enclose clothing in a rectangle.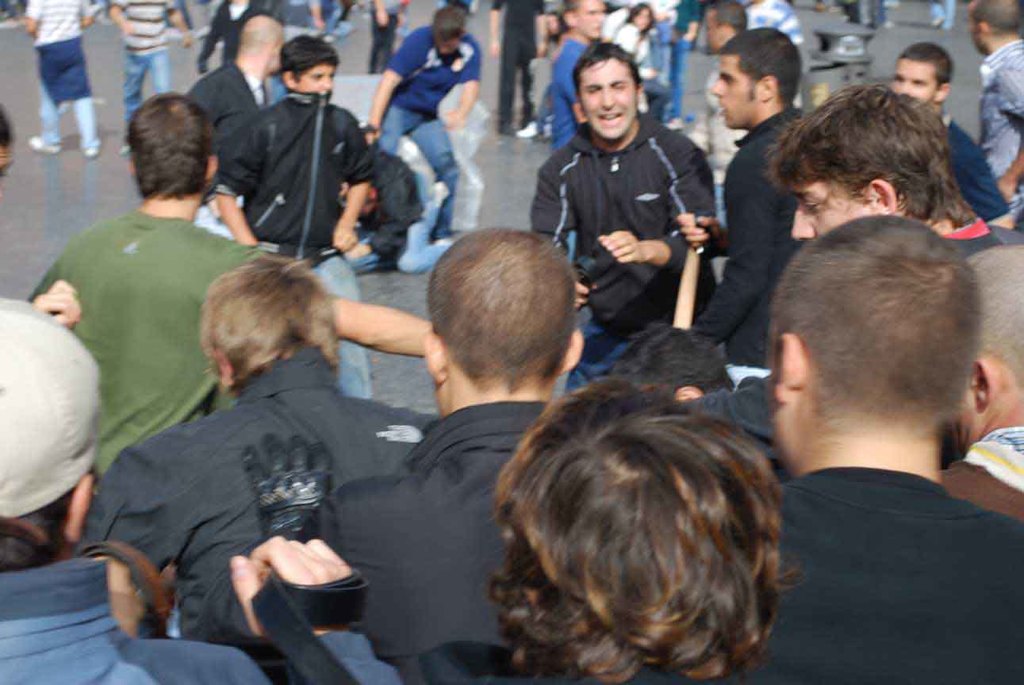
Rect(969, 31, 1023, 226).
